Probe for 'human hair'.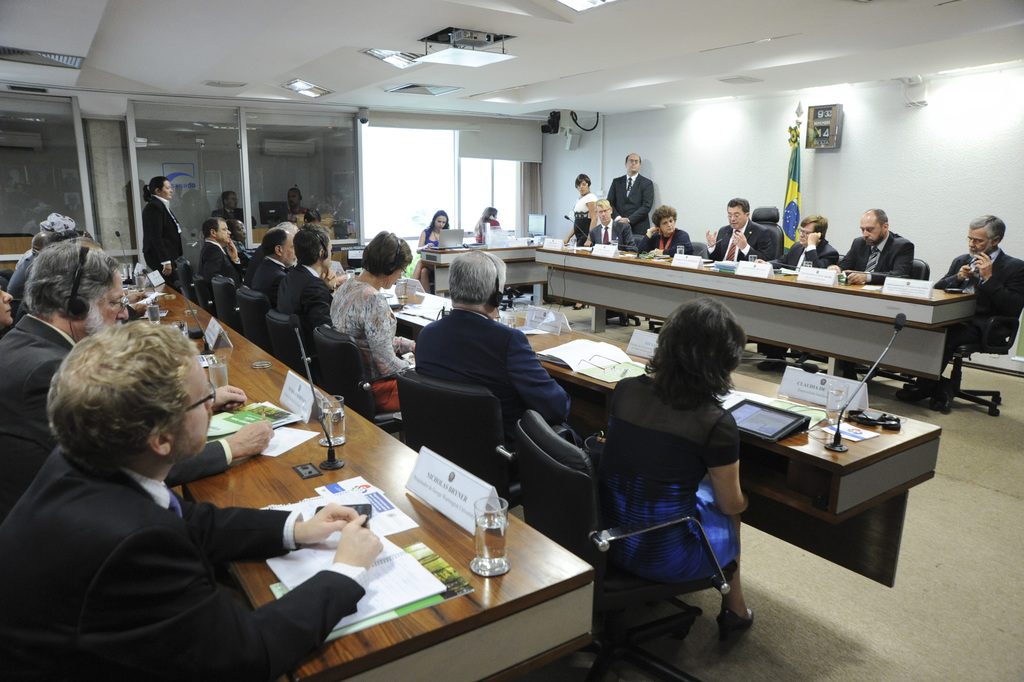
Probe result: [left=205, top=211, right=223, bottom=241].
